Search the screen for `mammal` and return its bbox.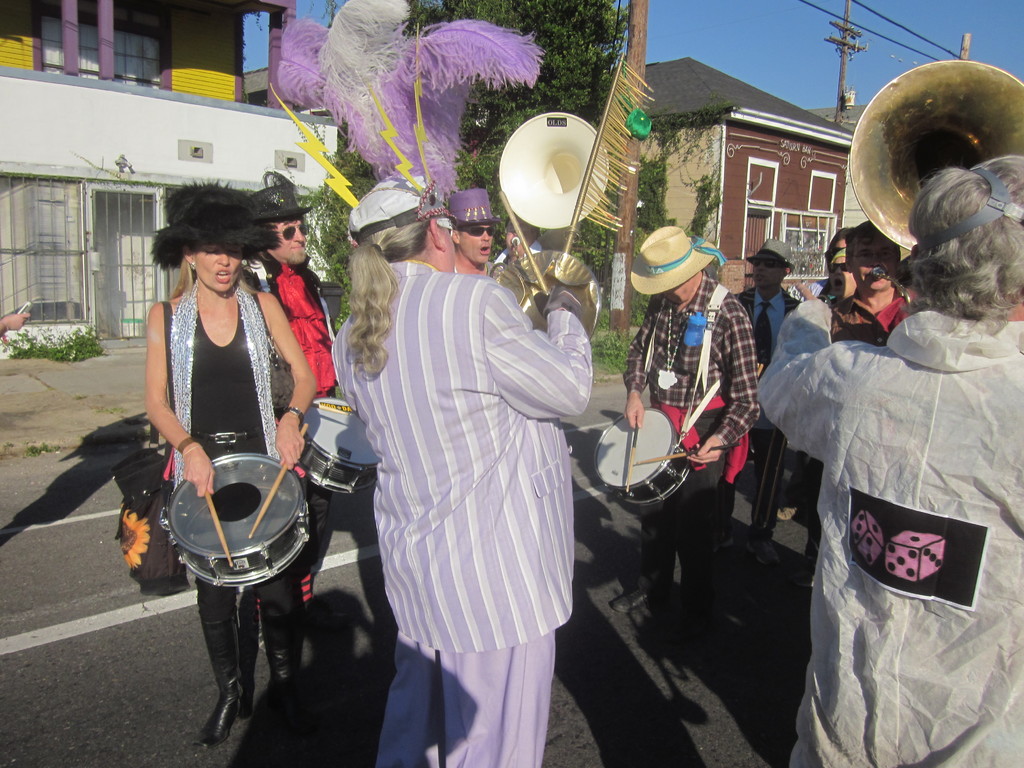
Found: x1=492 y1=202 x2=543 y2=267.
